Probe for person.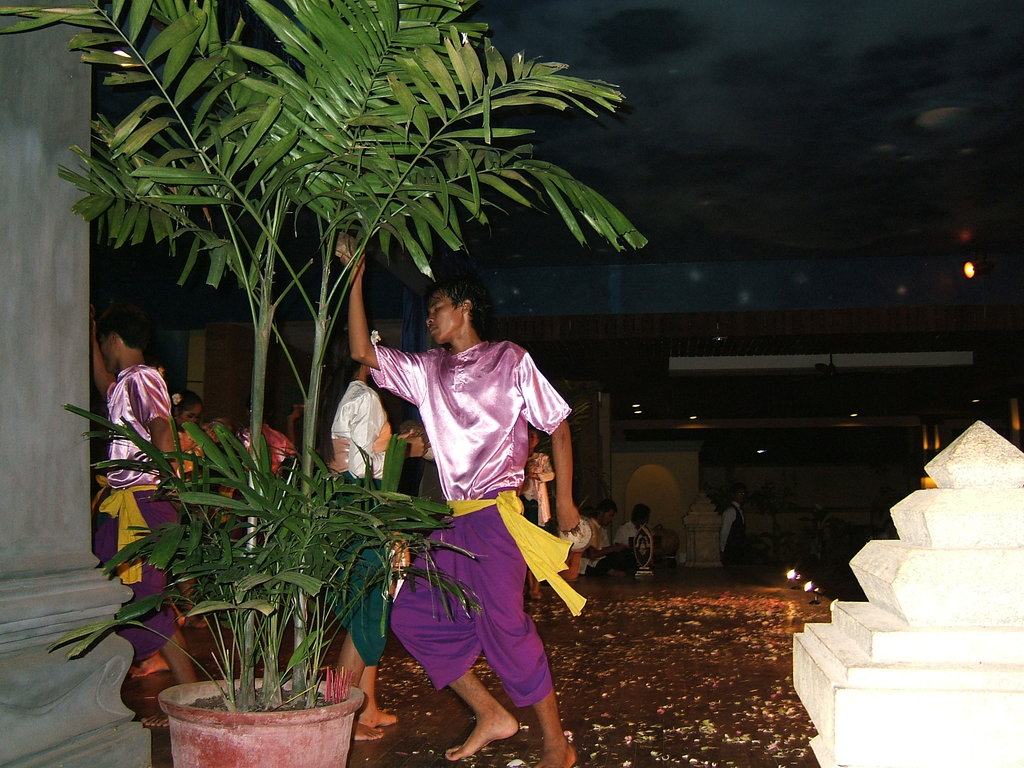
Probe result: x1=578, y1=500, x2=616, y2=573.
